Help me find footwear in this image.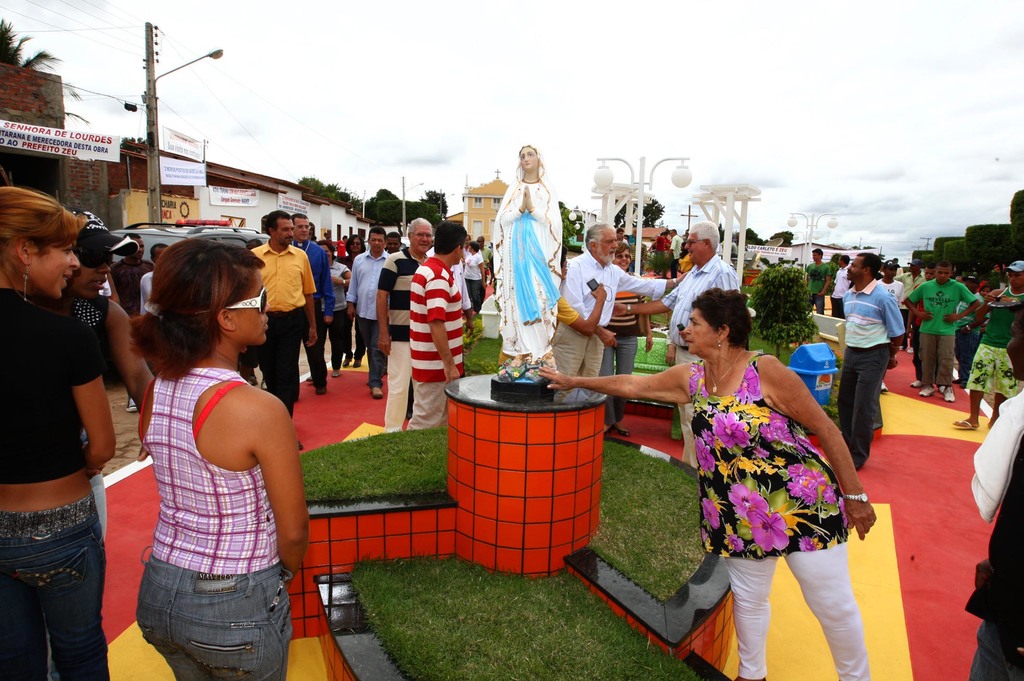
Found it: 339:353:349:365.
